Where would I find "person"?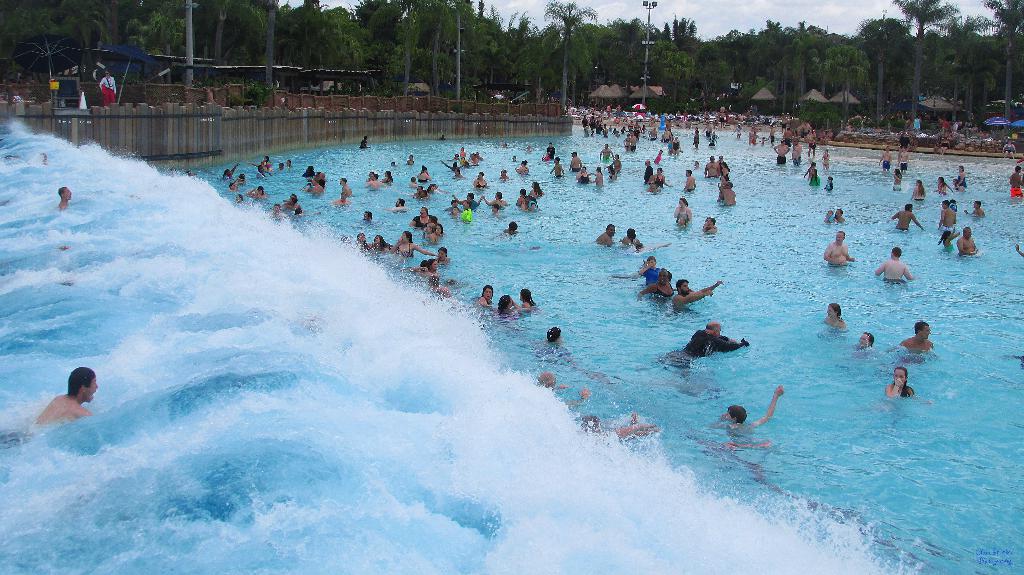
At [503, 222, 528, 238].
